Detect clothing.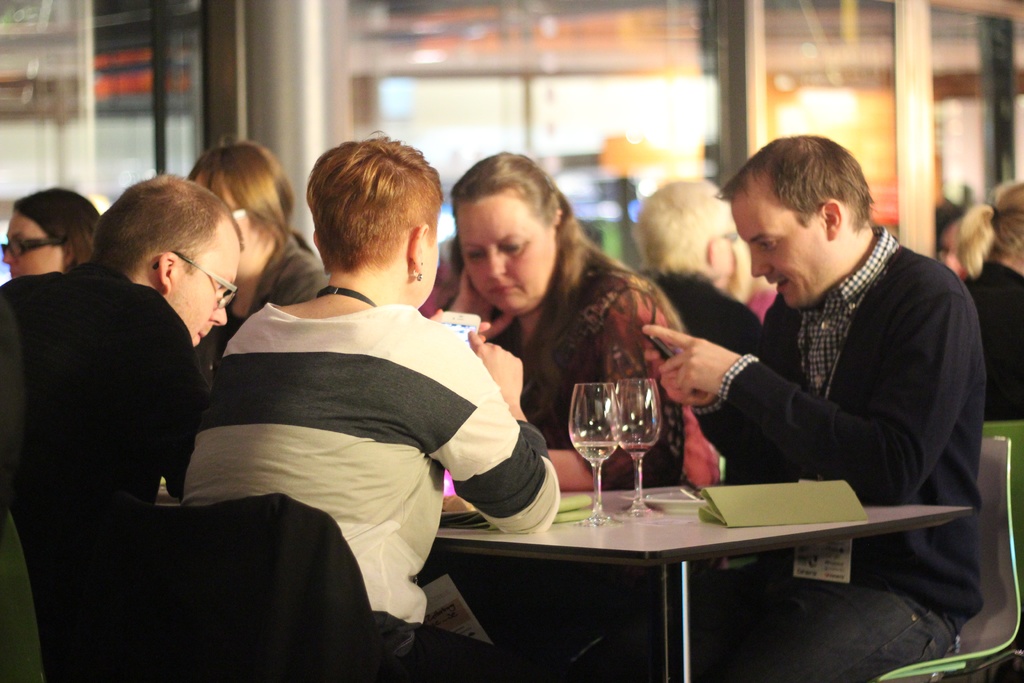
Detected at locate(188, 240, 534, 629).
